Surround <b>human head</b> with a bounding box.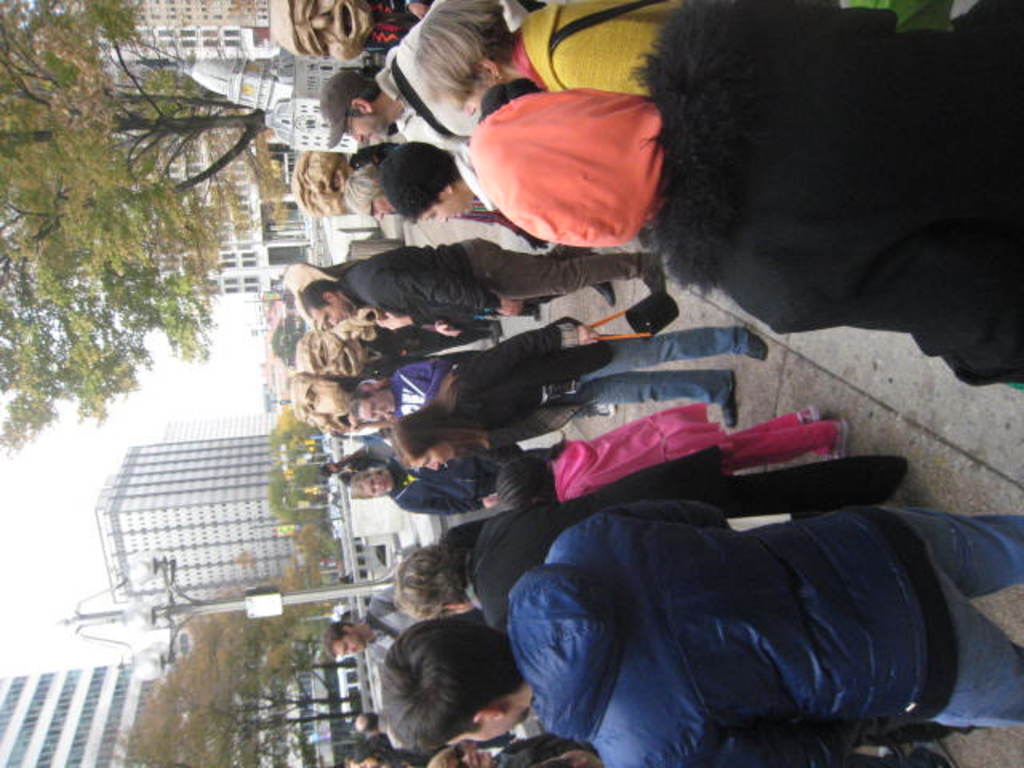
<region>347, 165, 400, 214</region>.
